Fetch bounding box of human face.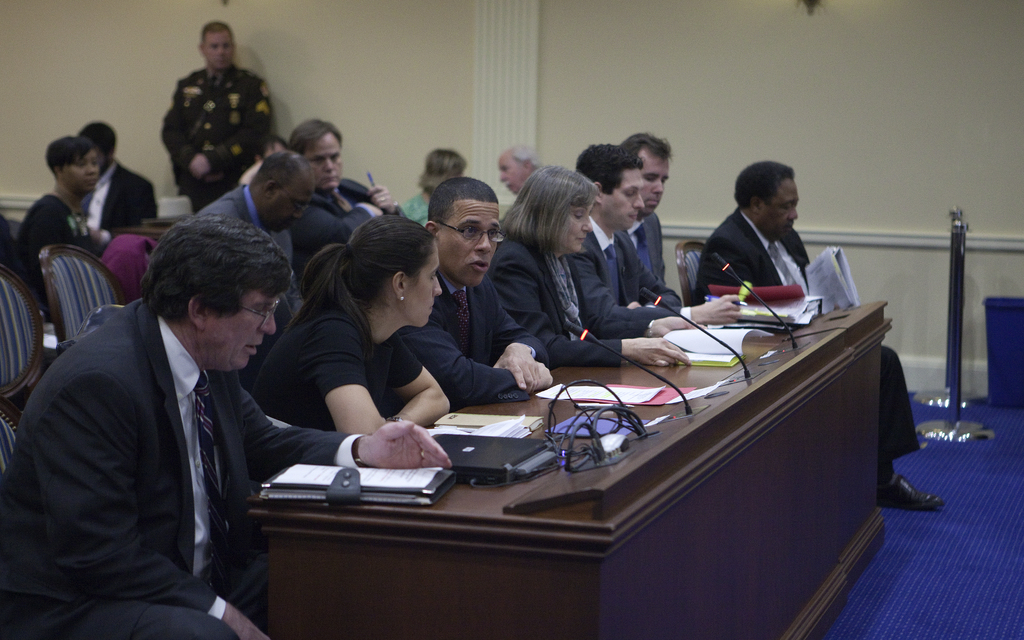
Bbox: l=561, t=200, r=585, b=248.
